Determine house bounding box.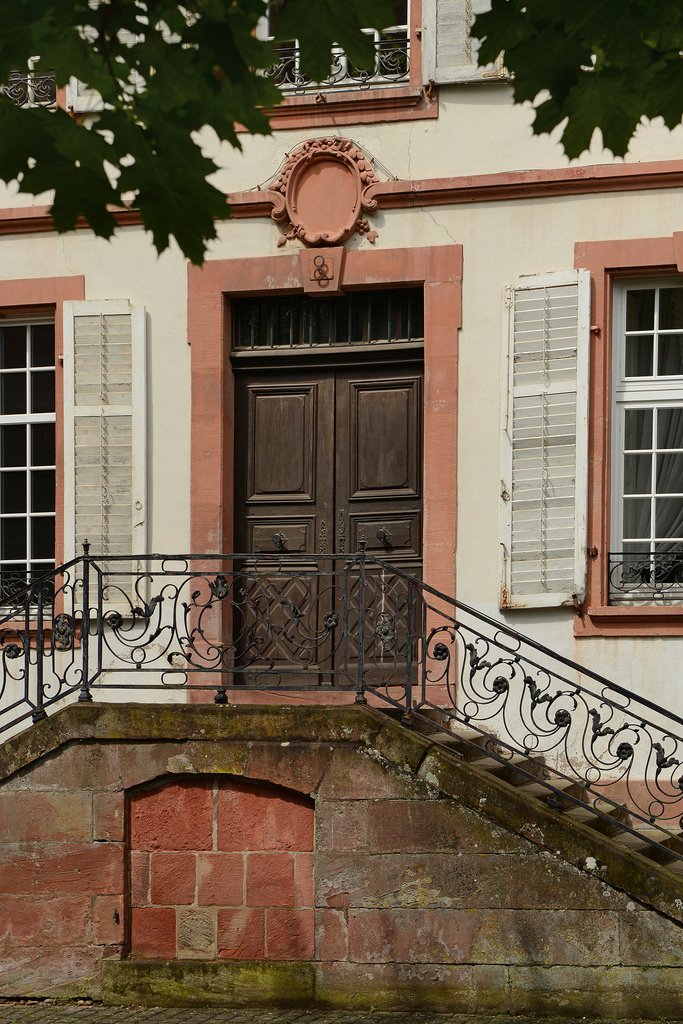
Determined: x1=37, y1=23, x2=666, y2=855.
